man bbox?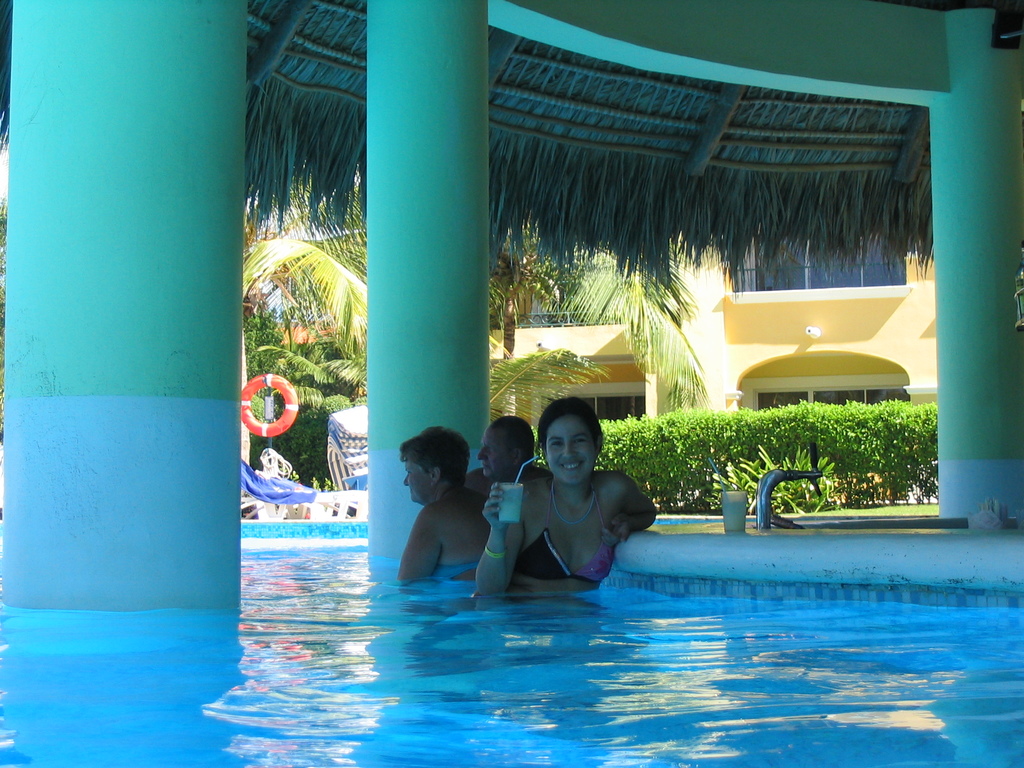
rect(389, 431, 508, 591)
